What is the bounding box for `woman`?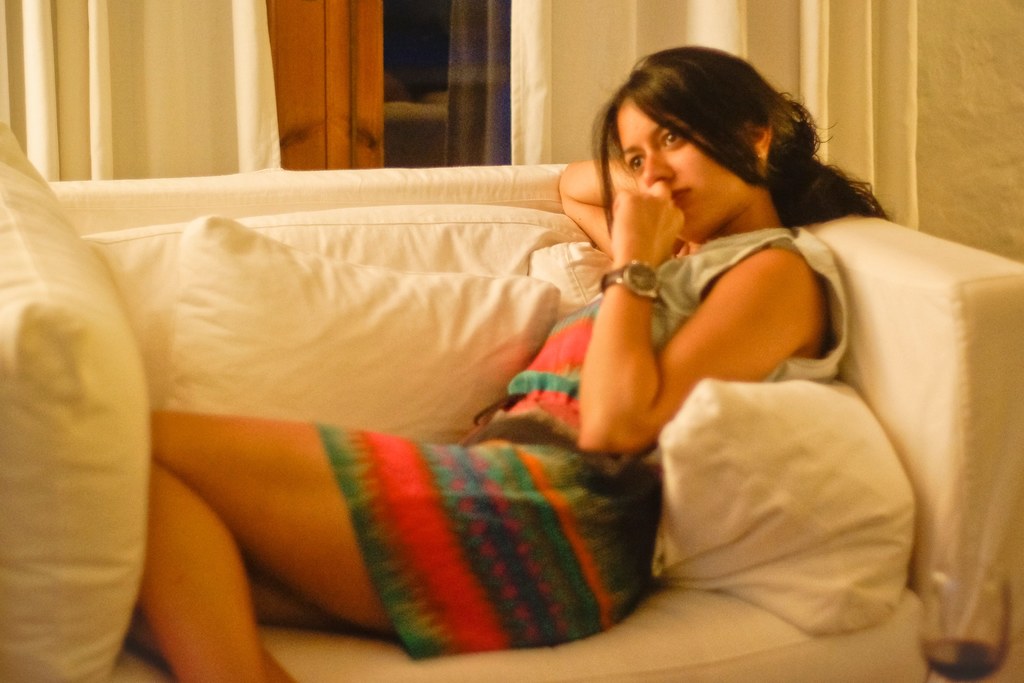
x1=118, y1=45, x2=893, y2=682.
